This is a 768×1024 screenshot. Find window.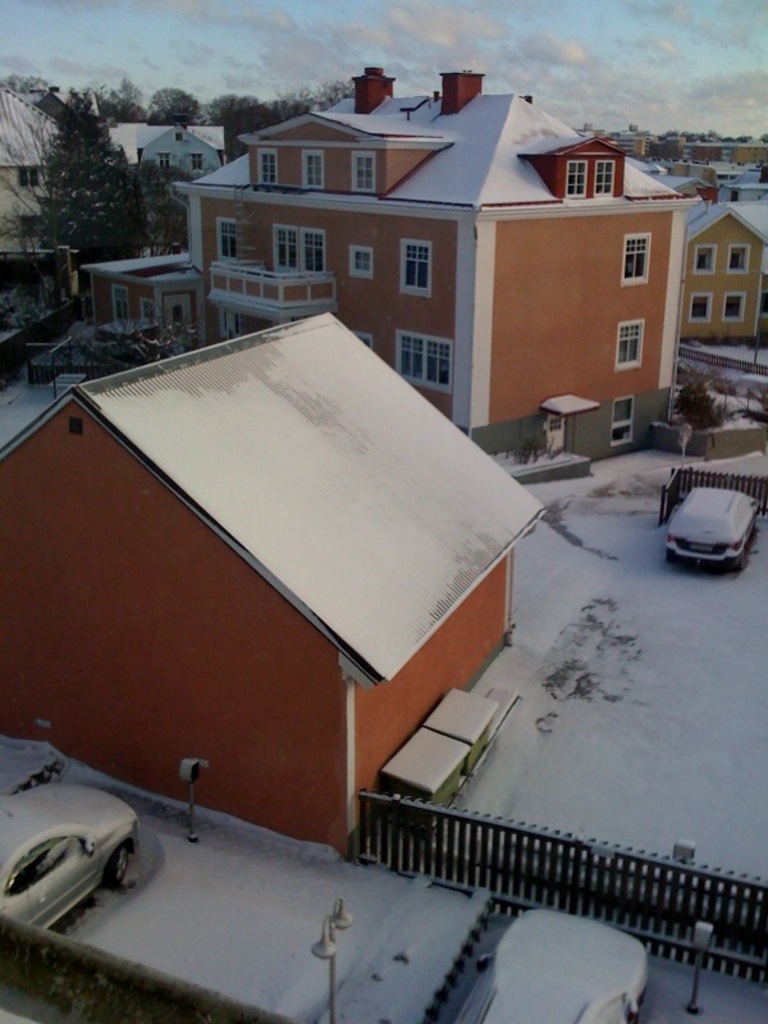
Bounding box: <region>195, 154, 204, 172</region>.
